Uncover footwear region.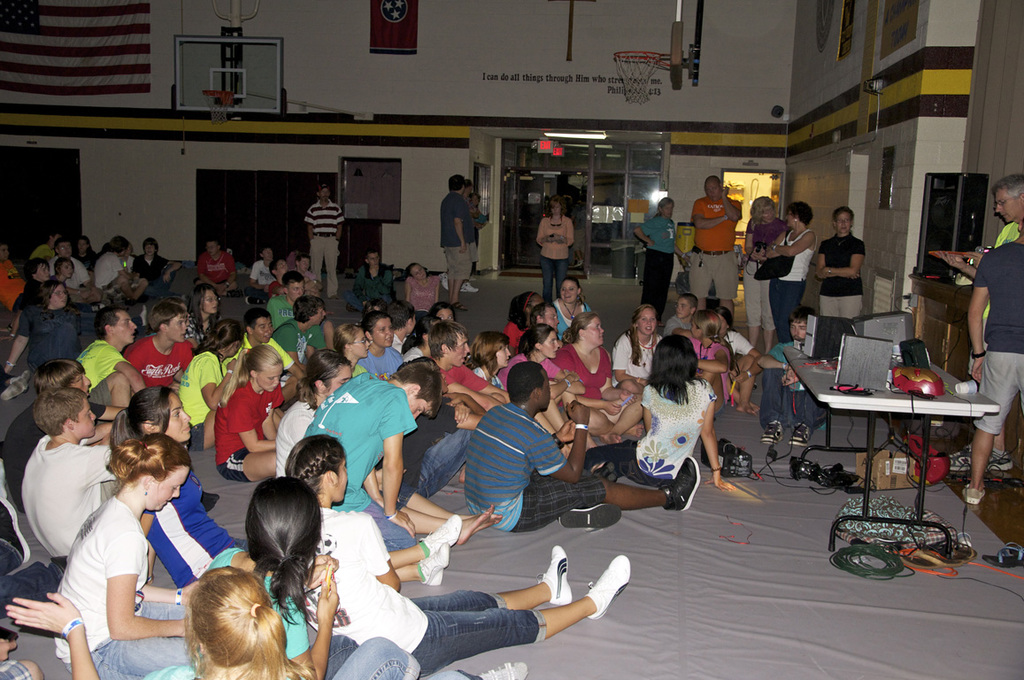
Uncovered: {"left": 666, "top": 453, "right": 703, "bottom": 511}.
